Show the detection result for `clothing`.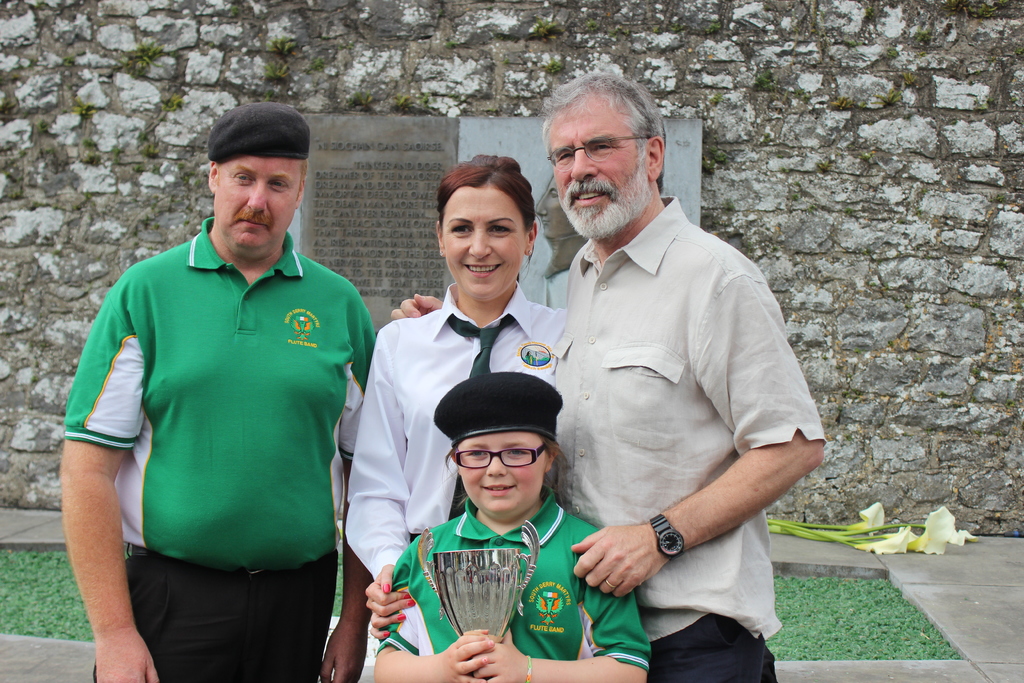
l=559, t=195, r=829, b=682.
